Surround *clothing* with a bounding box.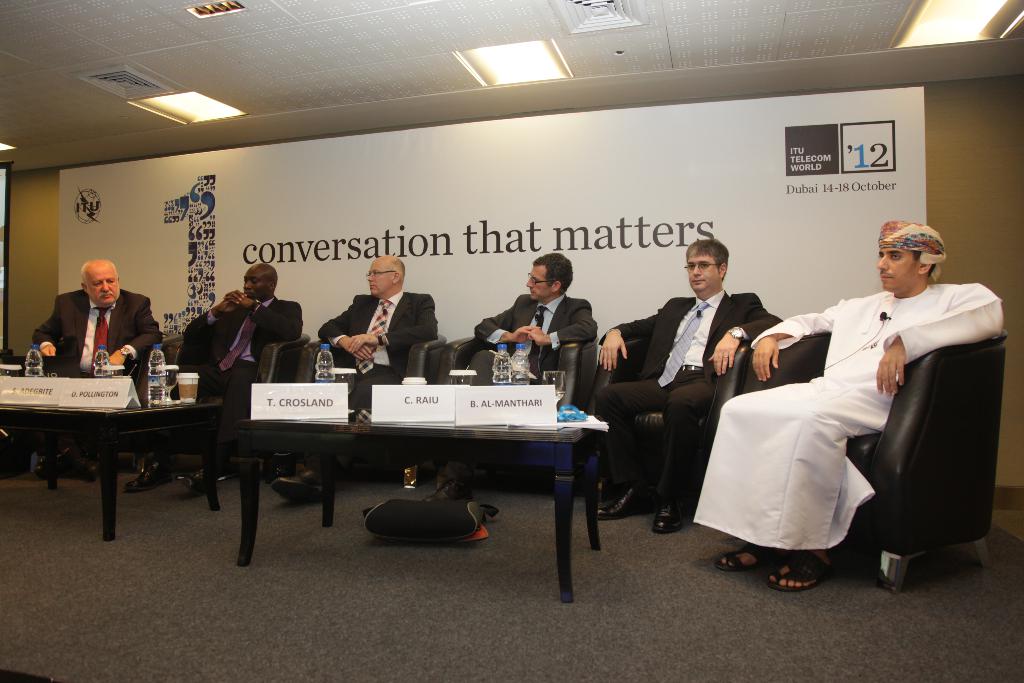
box(461, 294, 593, 391).
